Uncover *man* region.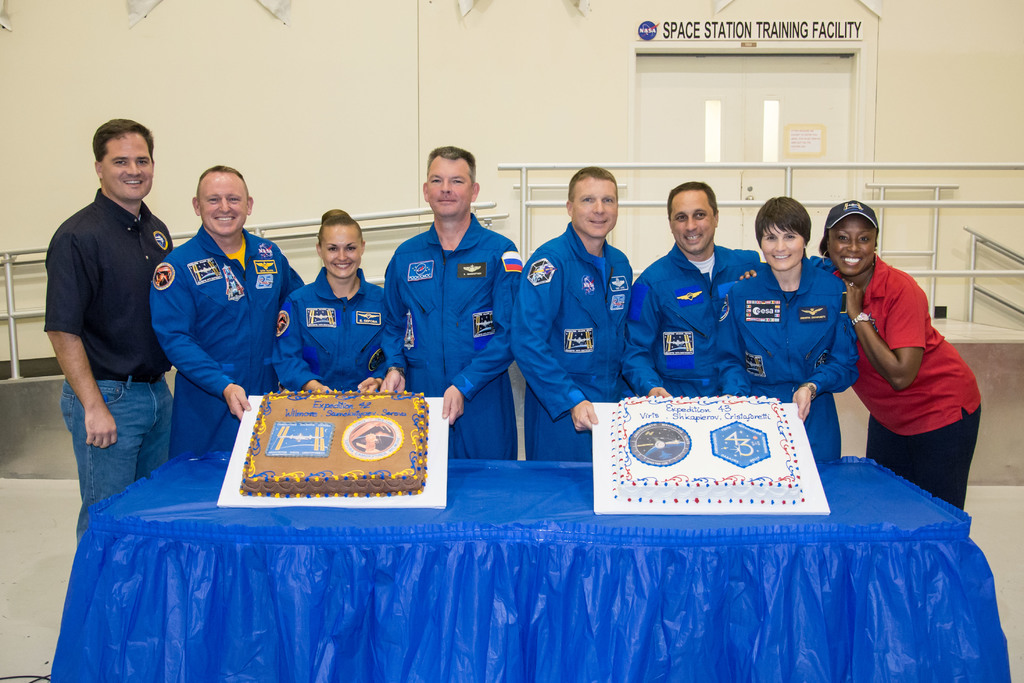
Uncovered: bbox=[150, 165, 303, 457].
